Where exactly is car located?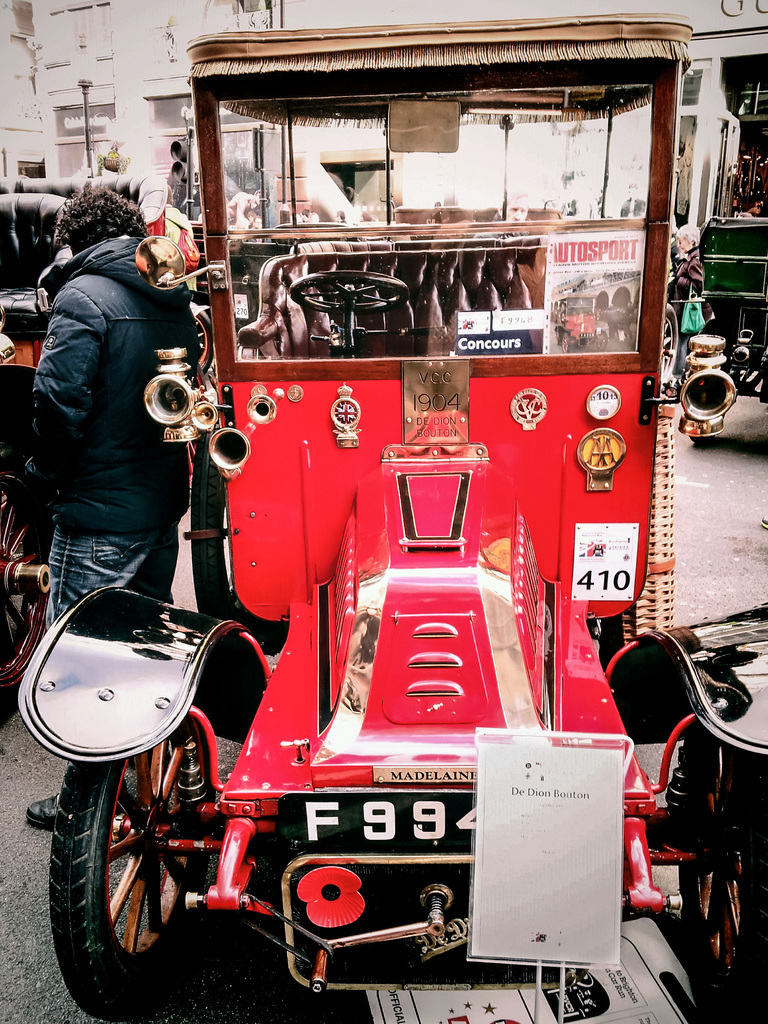
Its bounding box is bbox(16, 11, 767, 1023).
